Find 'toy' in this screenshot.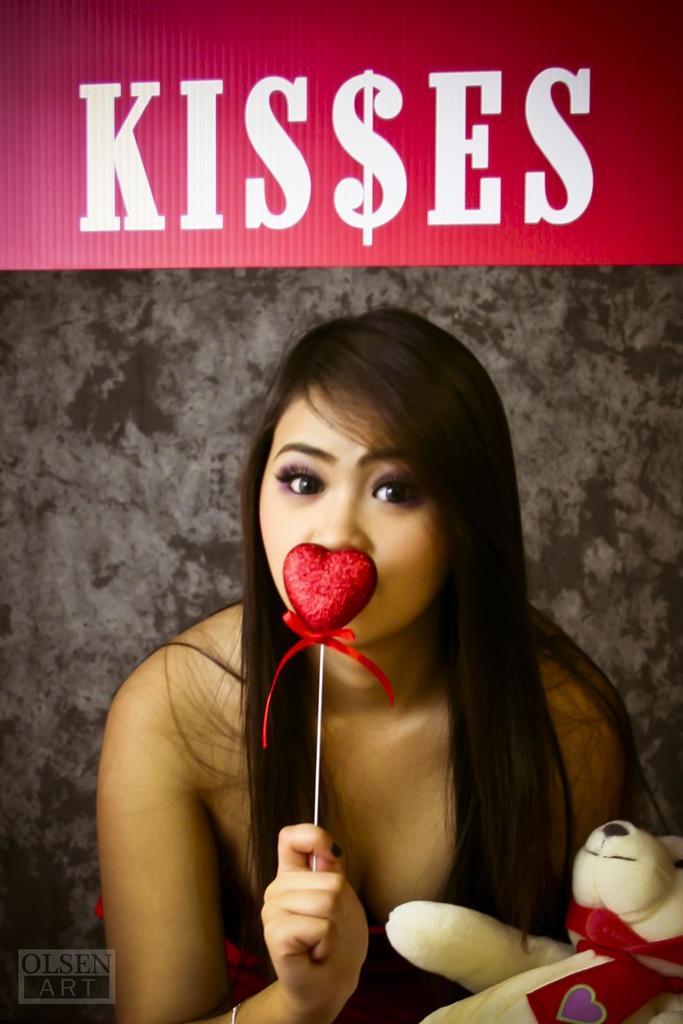
The bounding box for 'toy' is select_region(377, 812, 682, 1023).
